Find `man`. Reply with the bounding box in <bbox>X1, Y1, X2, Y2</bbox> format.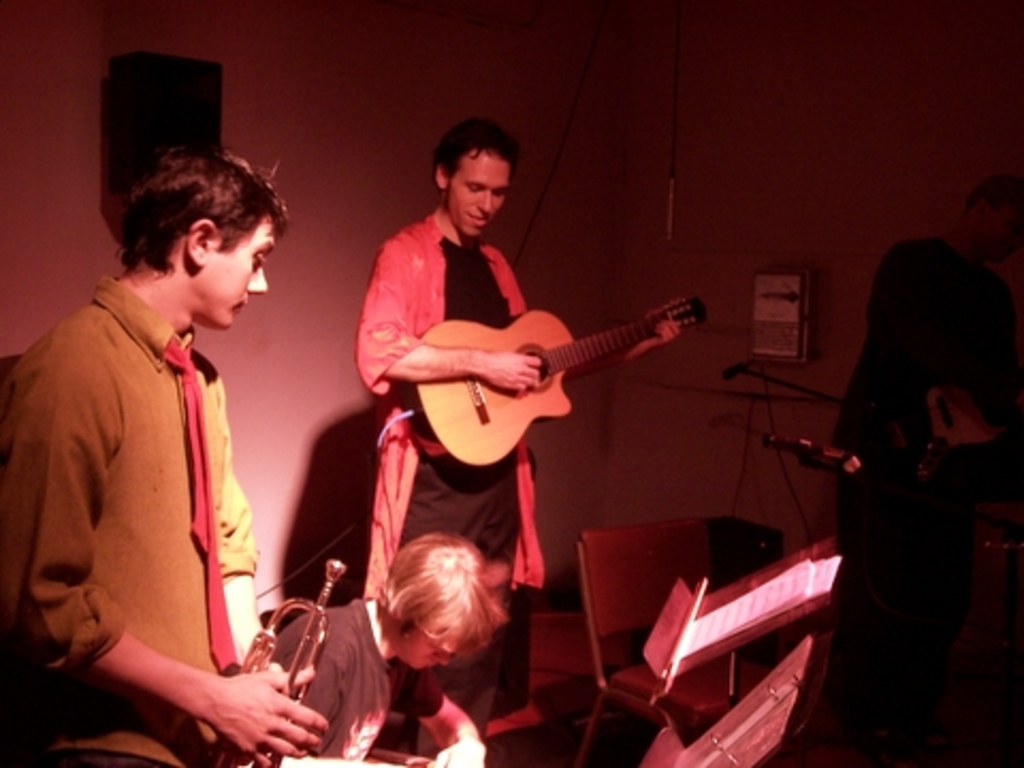
<bbox>834, 169, 1022, 766</bbox>.
